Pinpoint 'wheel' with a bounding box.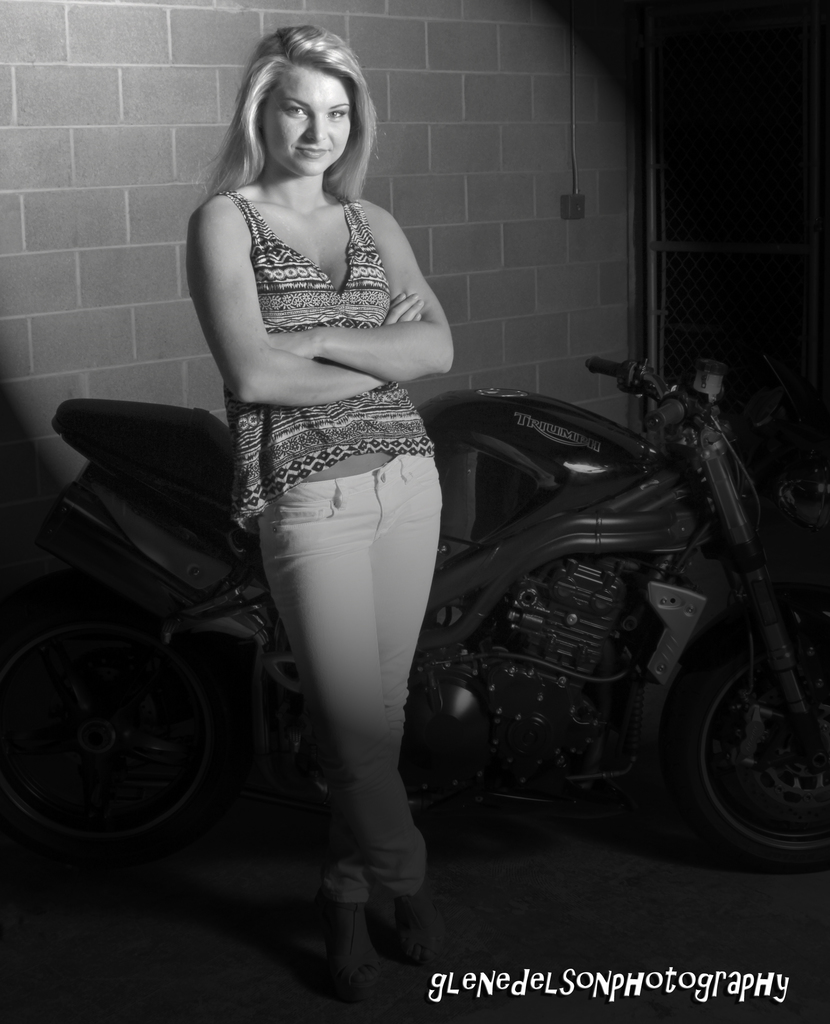
<bbox>669, 624, 815, 864</bbox>.
